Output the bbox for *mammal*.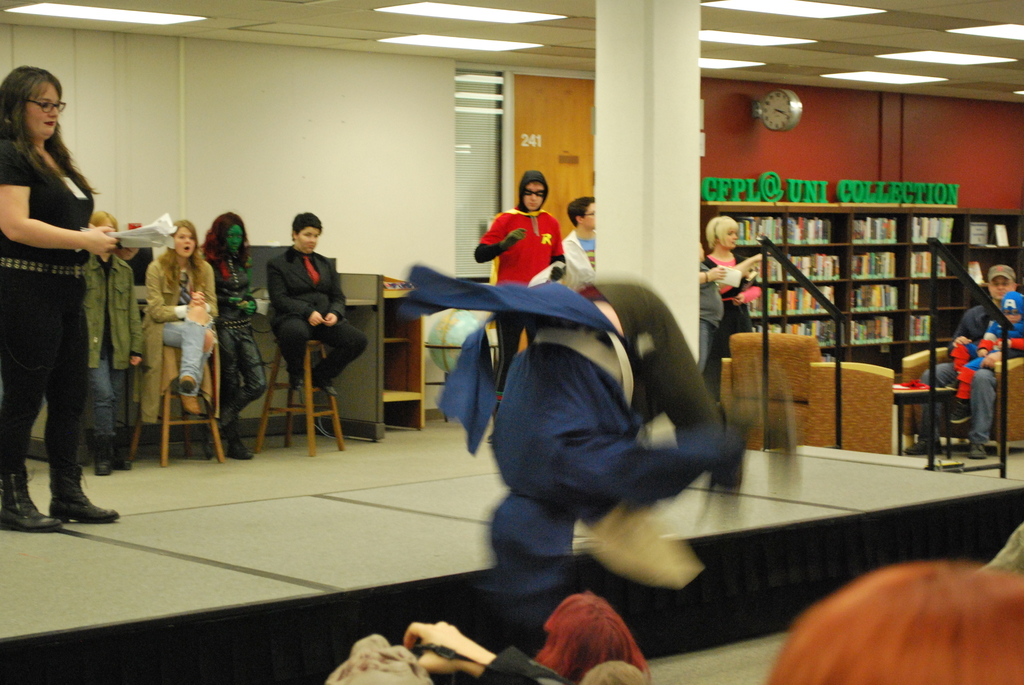
[left=134, top=217, right=217, bottom=421].
